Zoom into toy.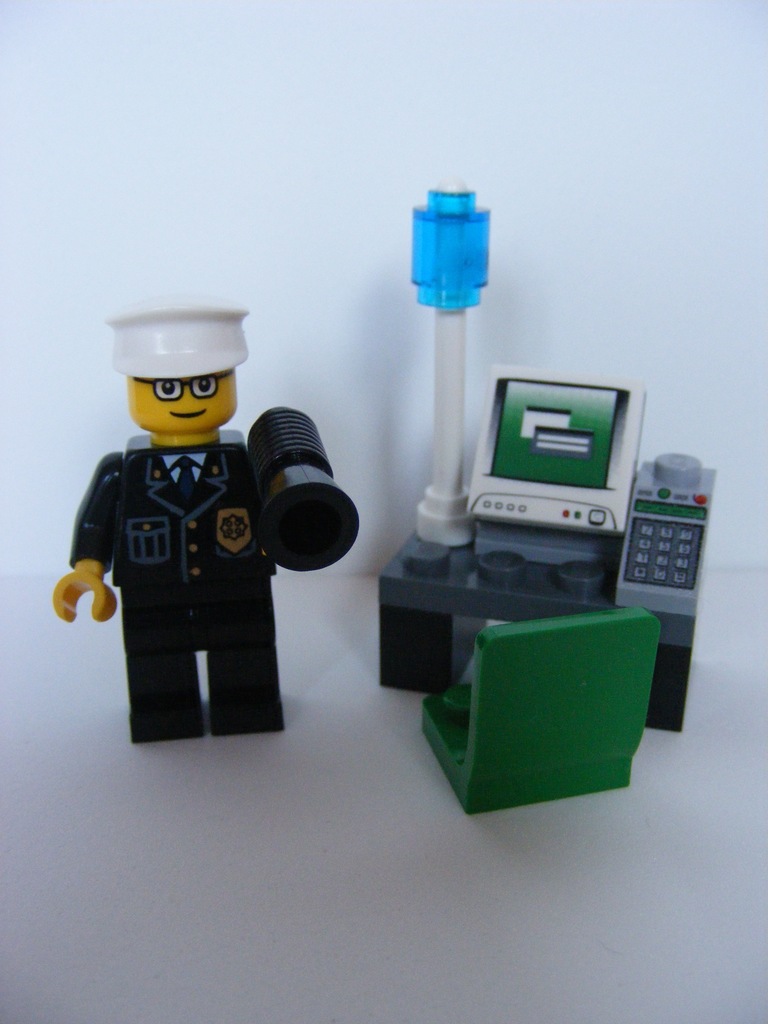
Zoom target: detection(378, 171, 716, 736).
